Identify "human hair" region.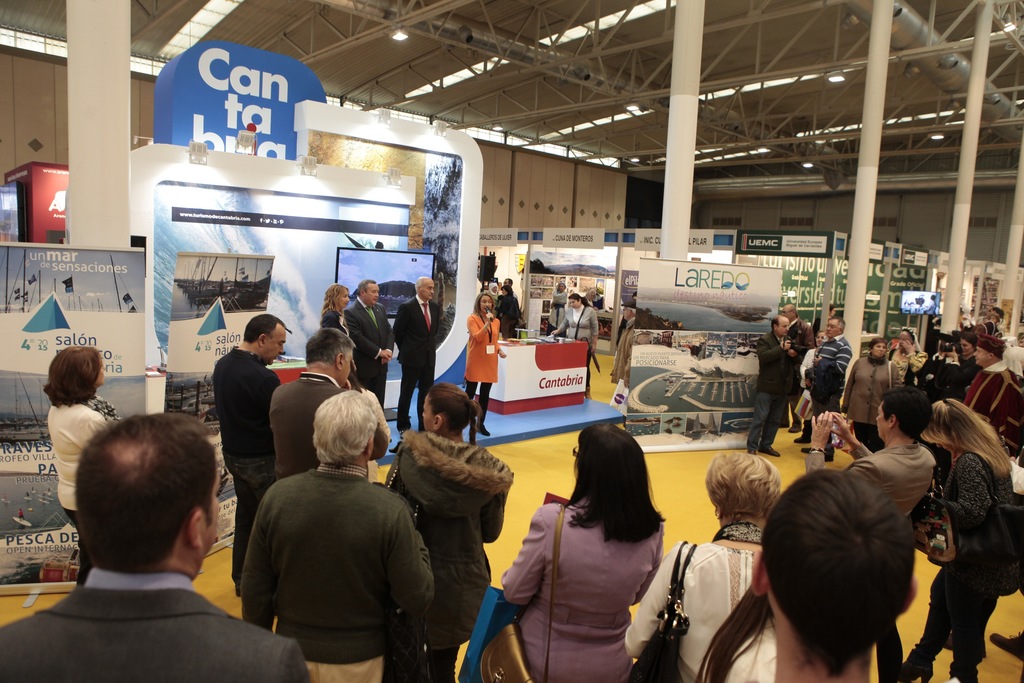
Region: <bbox>703, 451, 781, 521</bbox>.
